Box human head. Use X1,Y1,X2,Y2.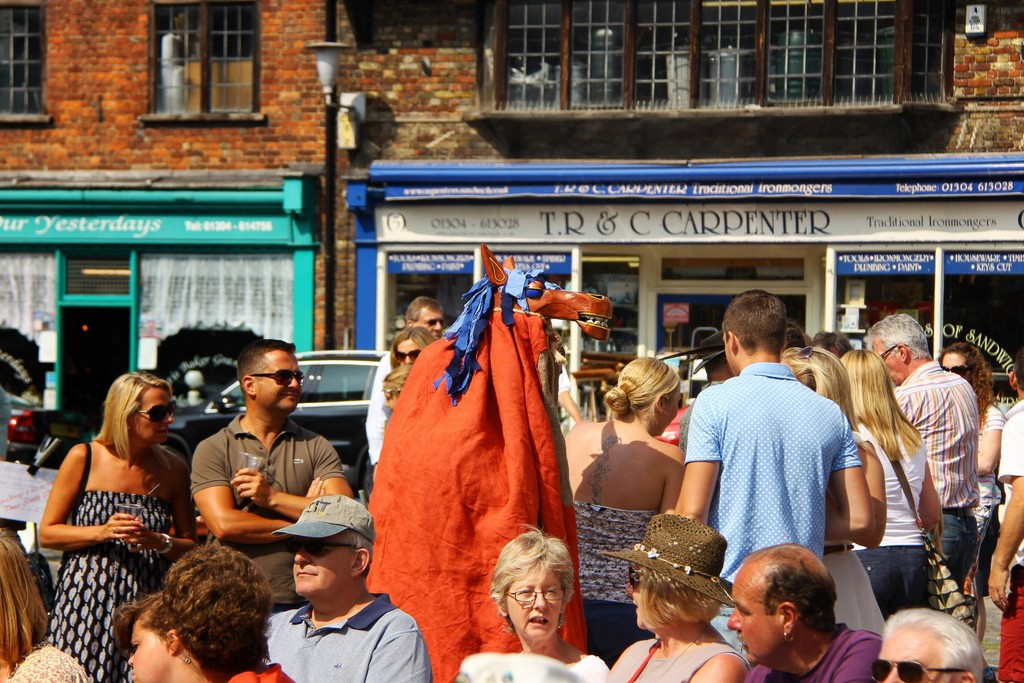
395,334,431,366.
